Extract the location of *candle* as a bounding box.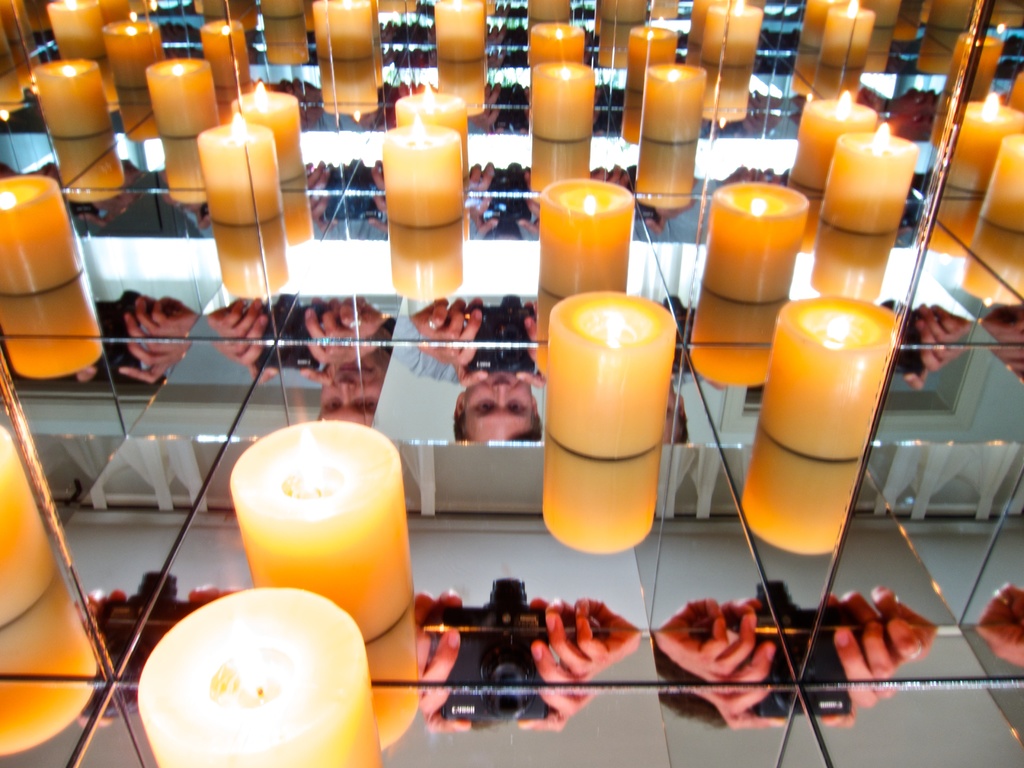
394 88 472 177.
